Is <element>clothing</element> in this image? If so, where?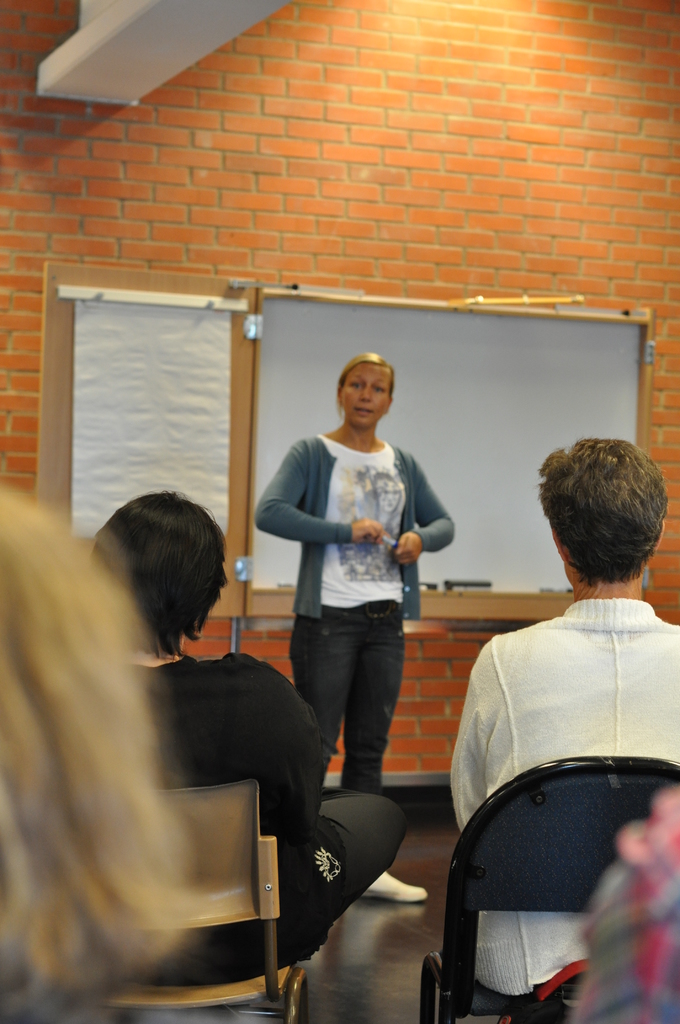
Yes, at box(443, 596, 679, 1011).
